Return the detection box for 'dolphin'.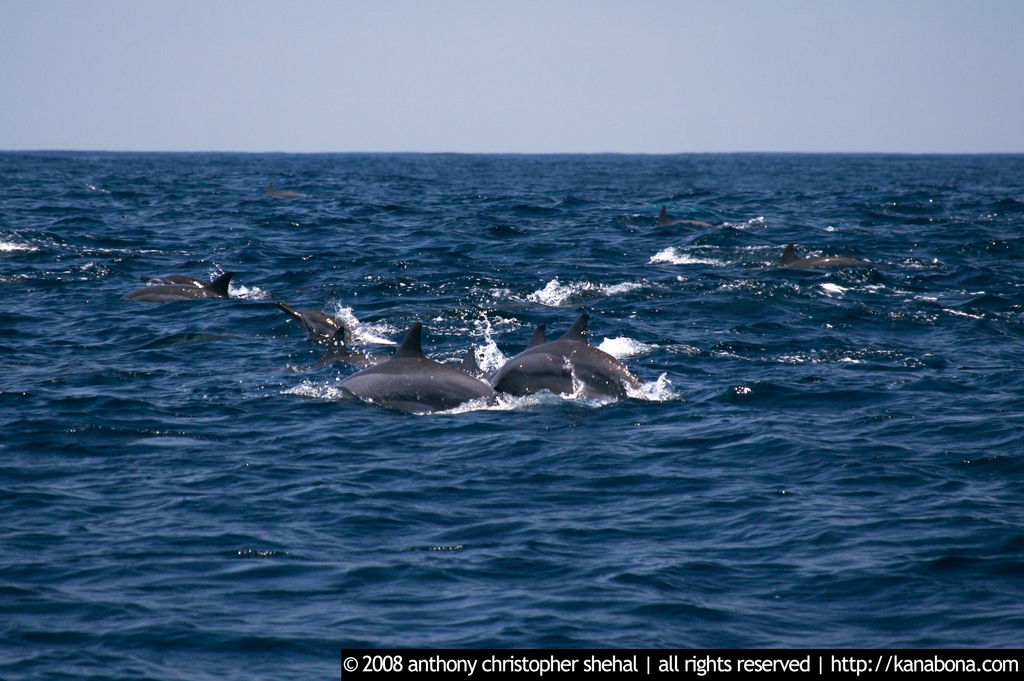
<bbox>768, 241, 854, 271</bbox>.
